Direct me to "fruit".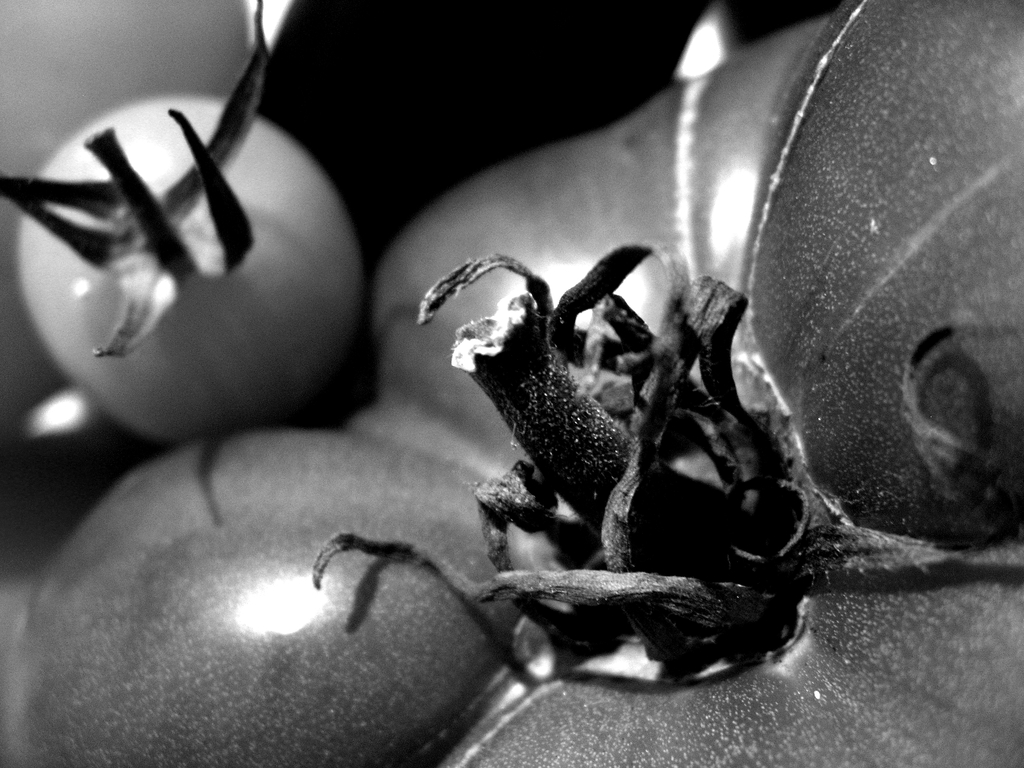
Direction: [left=0, top=0, right=1023, bottom=767].
